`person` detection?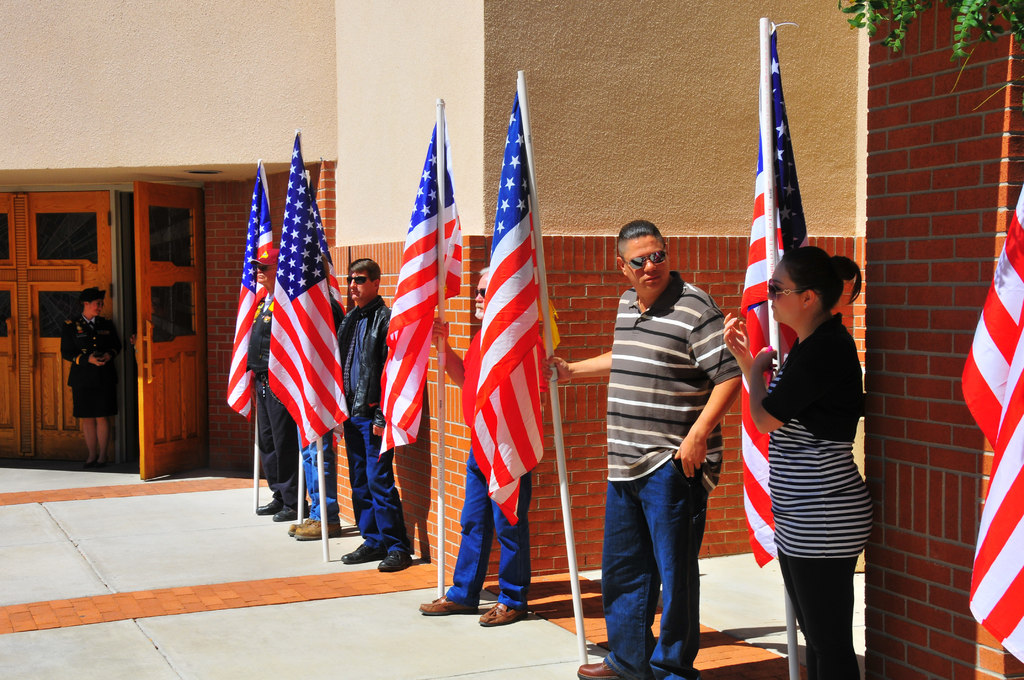
left=325, top=259, right=416, bottom=574
